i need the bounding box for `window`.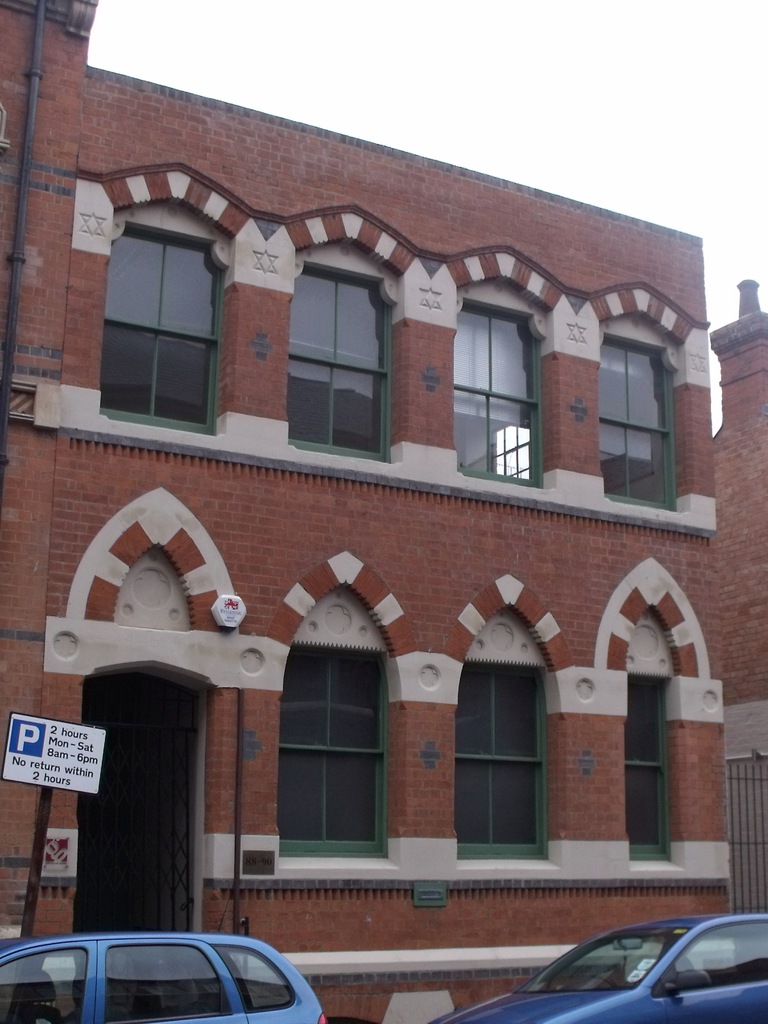
Here it is: 278/269/392/465.
